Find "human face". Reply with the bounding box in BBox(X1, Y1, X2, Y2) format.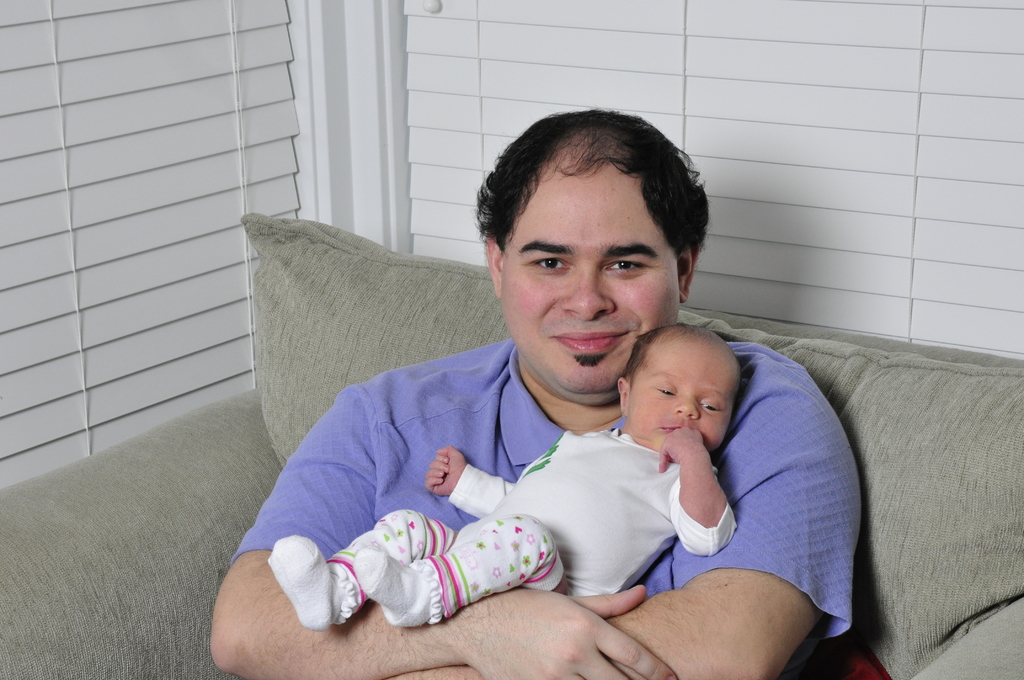
BBox(493, 159, 685, 396).
